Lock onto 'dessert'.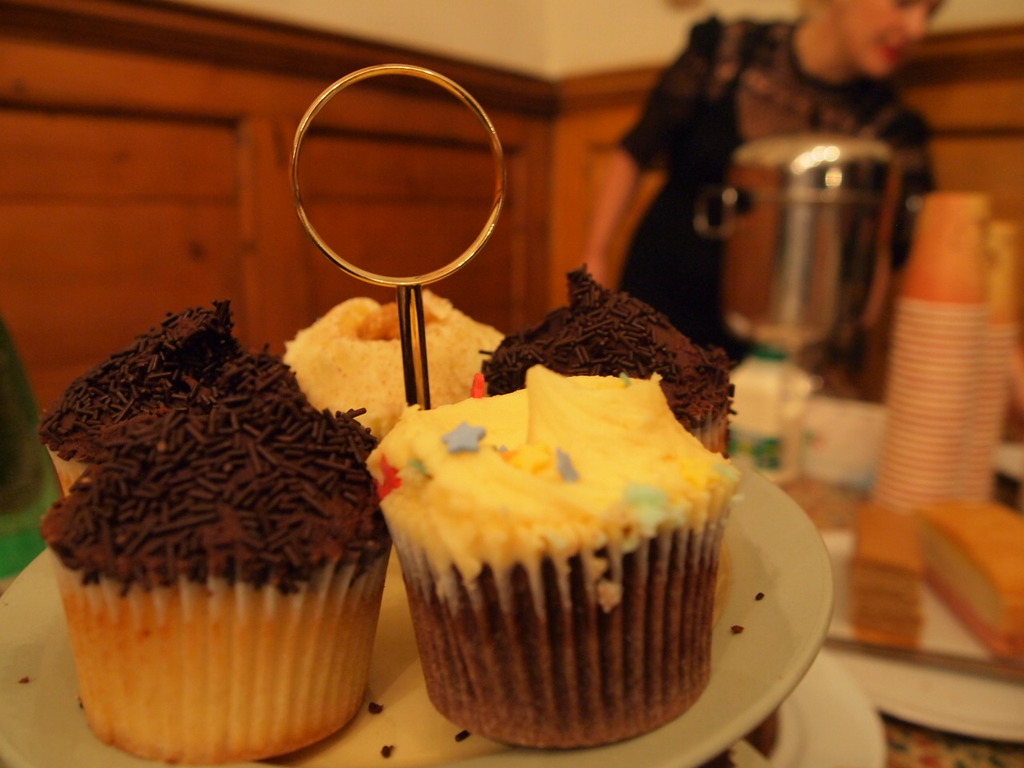
Locked: box=[285, 287, 514, 441].
